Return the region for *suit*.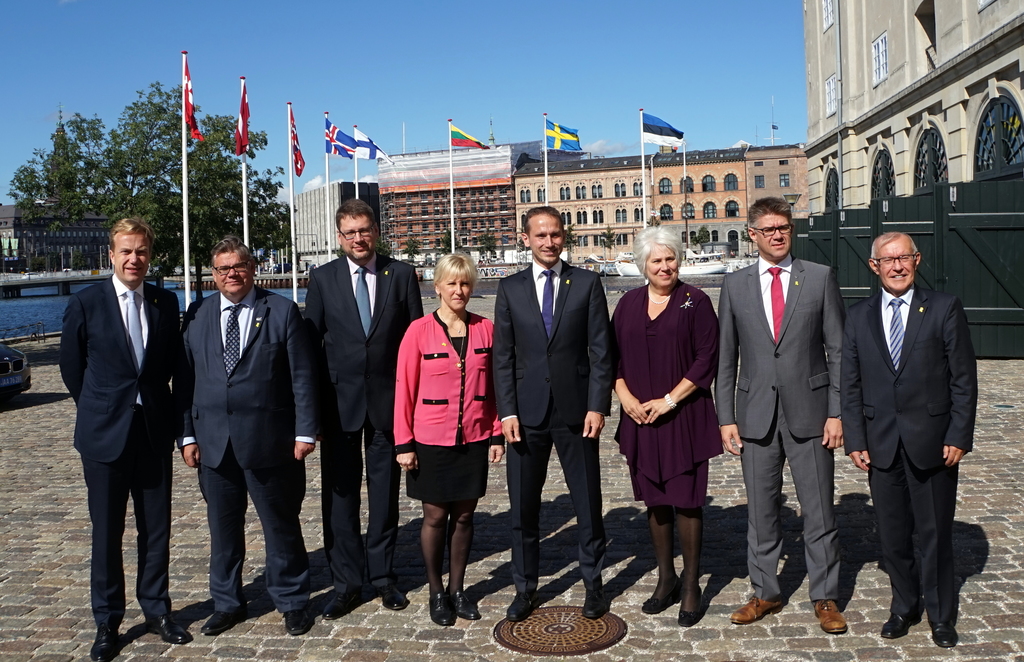
{"left": 173, "top": 283, "right": 321, "bottom": 615}.
